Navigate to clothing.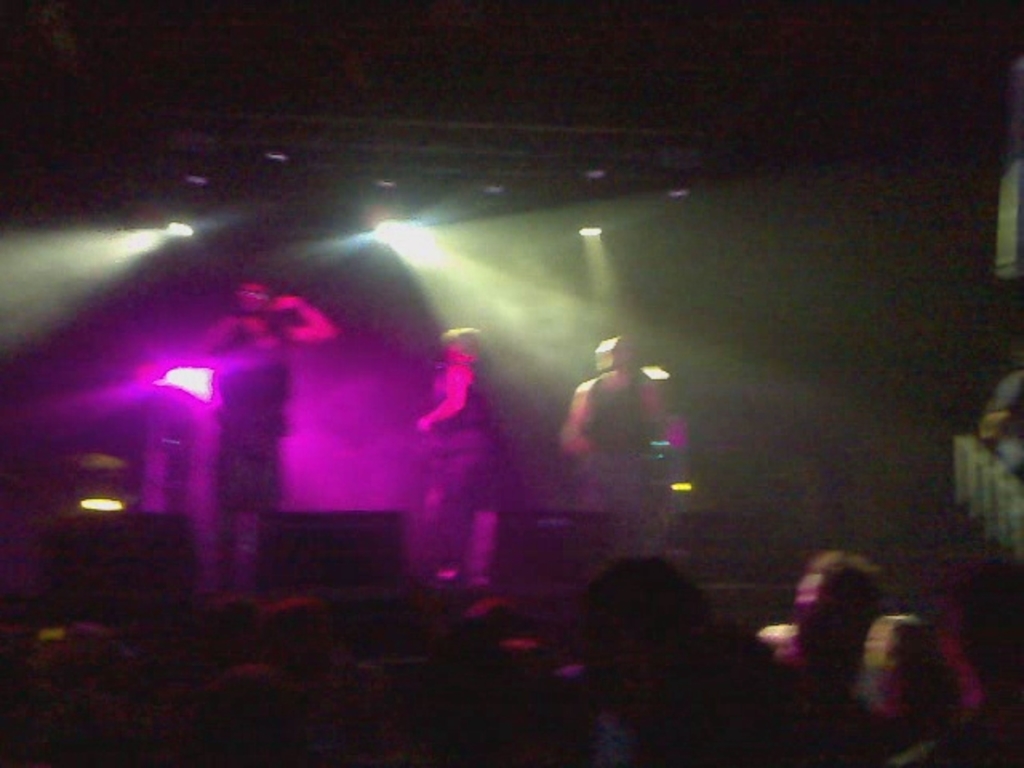
Navigation target: (left=421, top=370, right=517, bottom=573).
